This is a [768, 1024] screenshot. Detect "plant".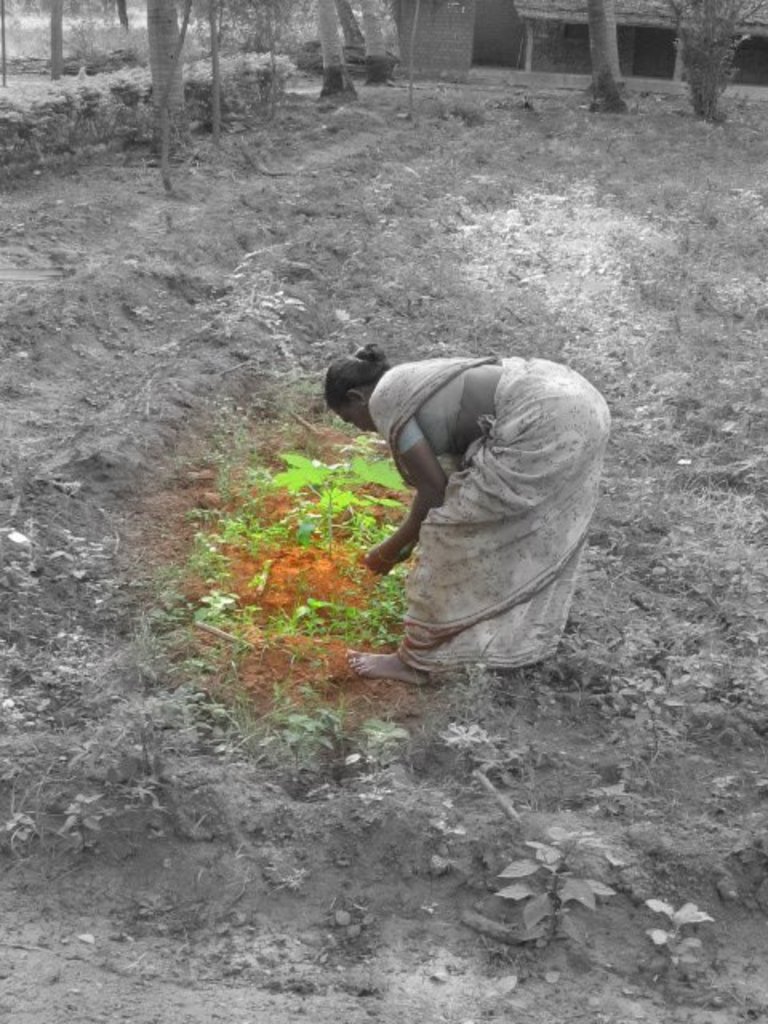
0, 798, 43, 861.
